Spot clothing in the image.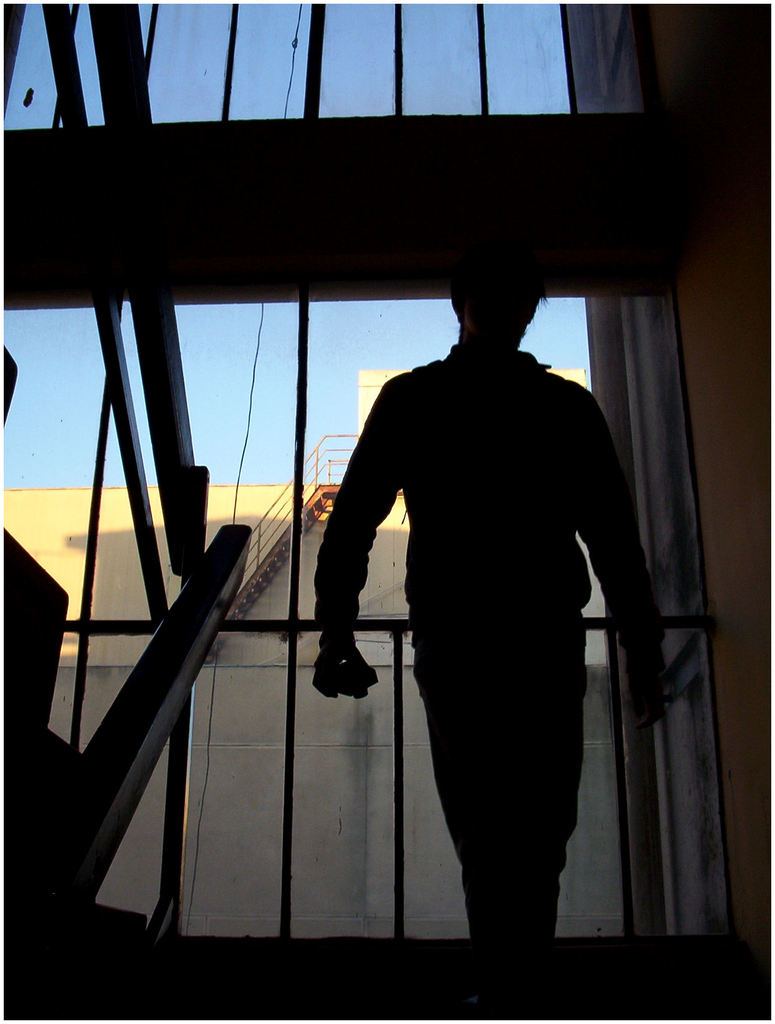
clothing found at 327:294:664:934.
